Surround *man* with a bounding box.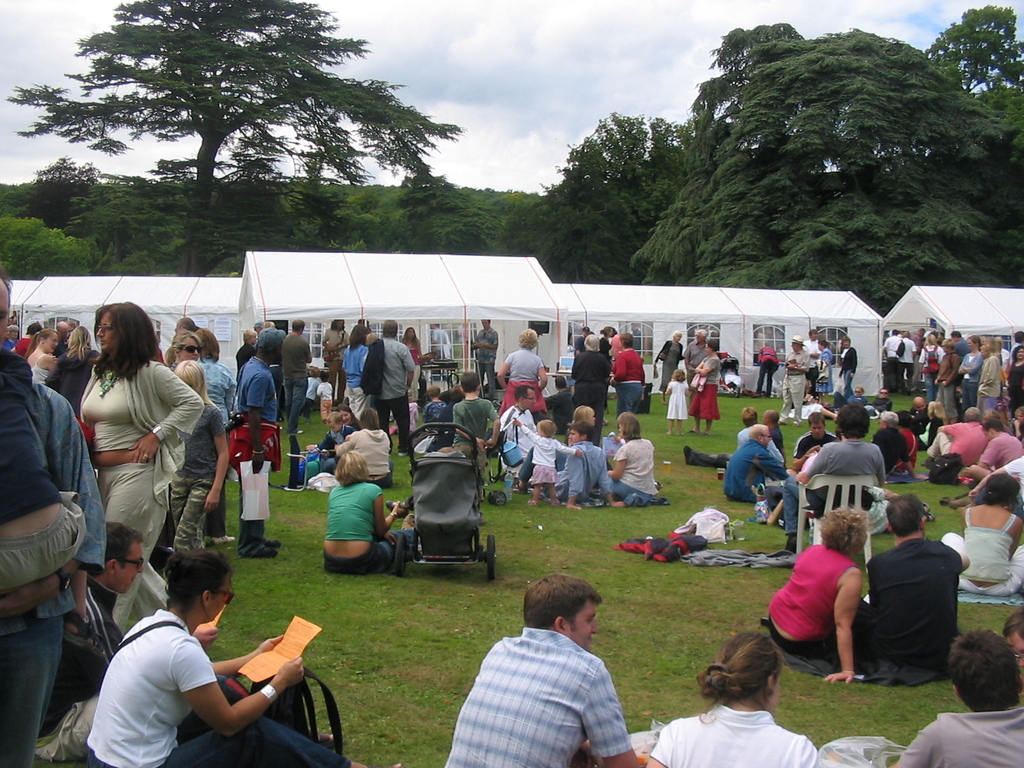
select_region(376, 316, 413, 456).
